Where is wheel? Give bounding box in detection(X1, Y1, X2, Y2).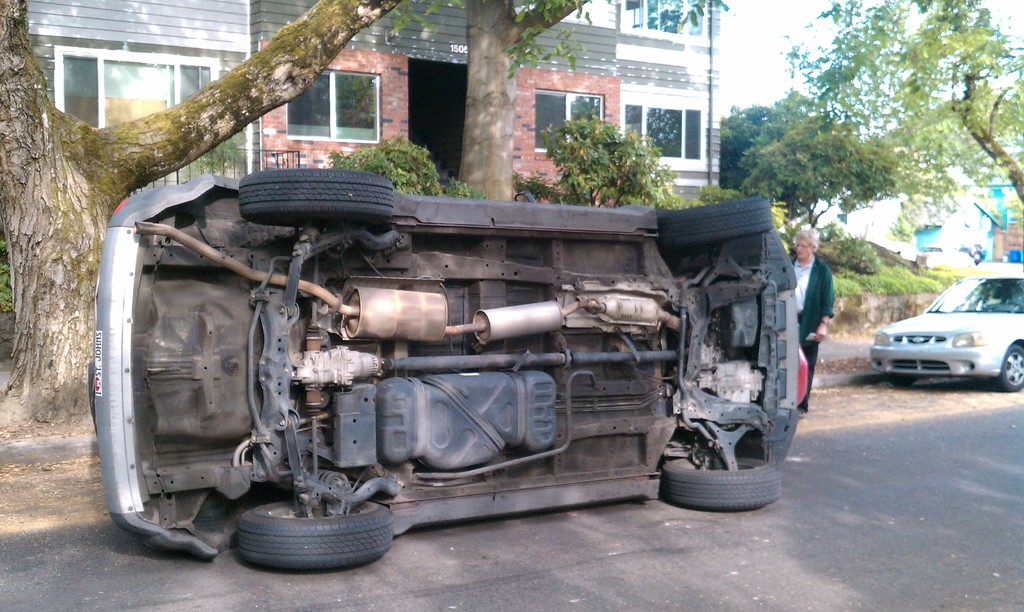
detection(884, 374, 915, 385).
